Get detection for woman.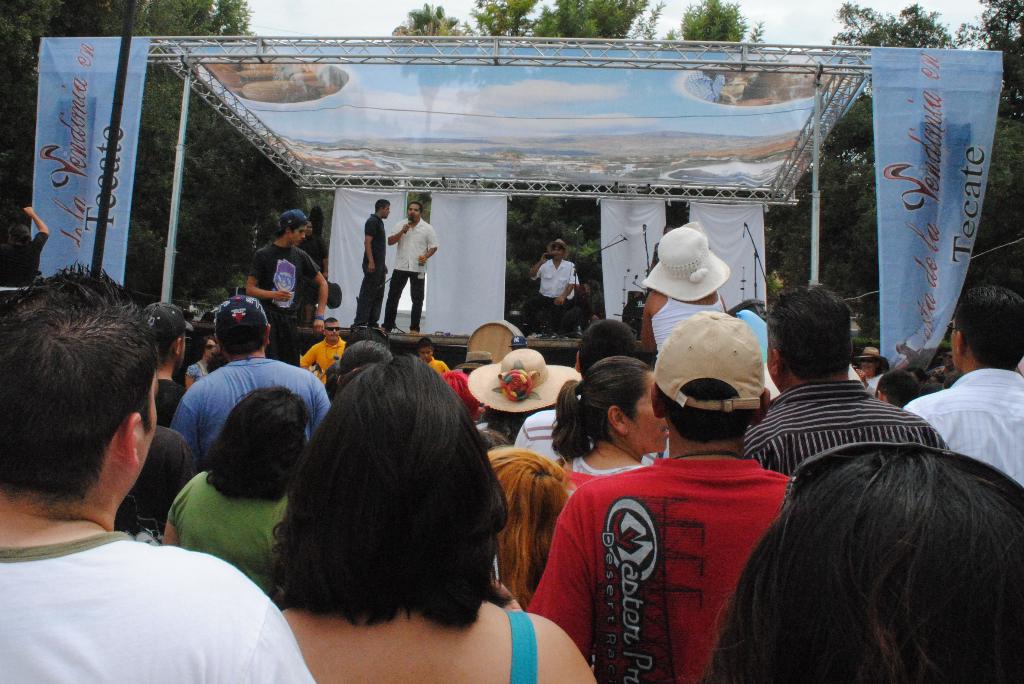
Detection: locate(238, 346, 555, 676).
